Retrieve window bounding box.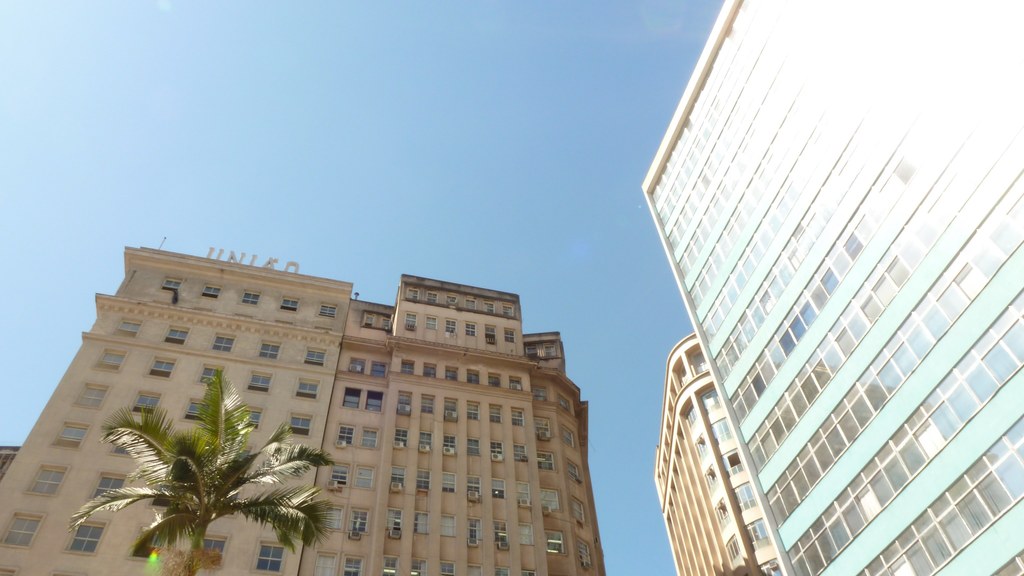
Bounding box: [left=337, top=426, right=357, bottom=445].
